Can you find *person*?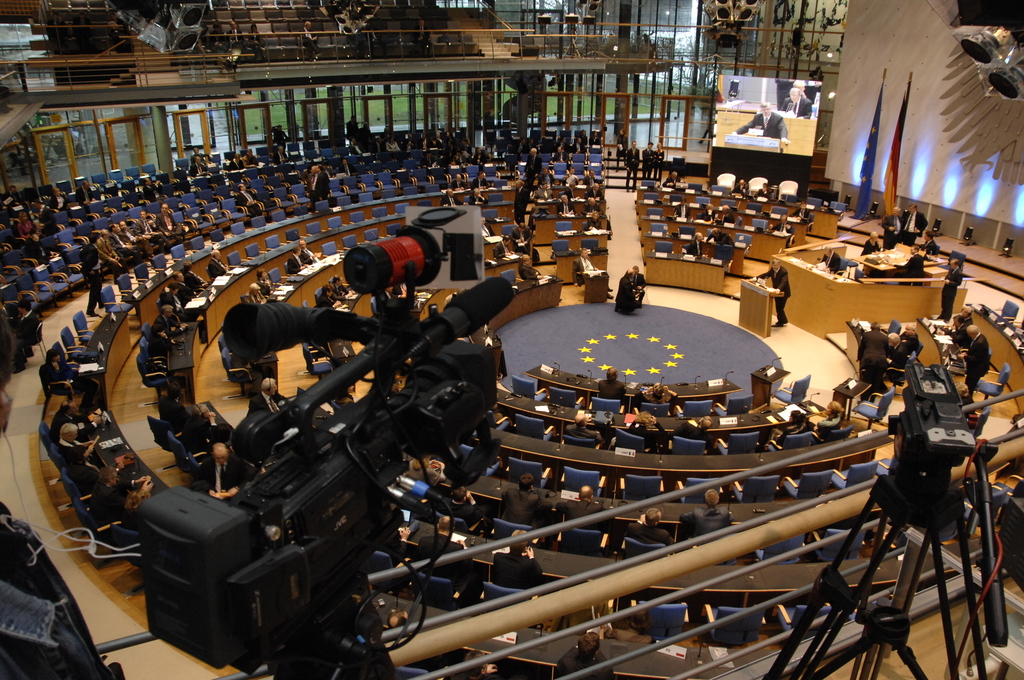
Yes, bounding box: 157 381 194 431.
